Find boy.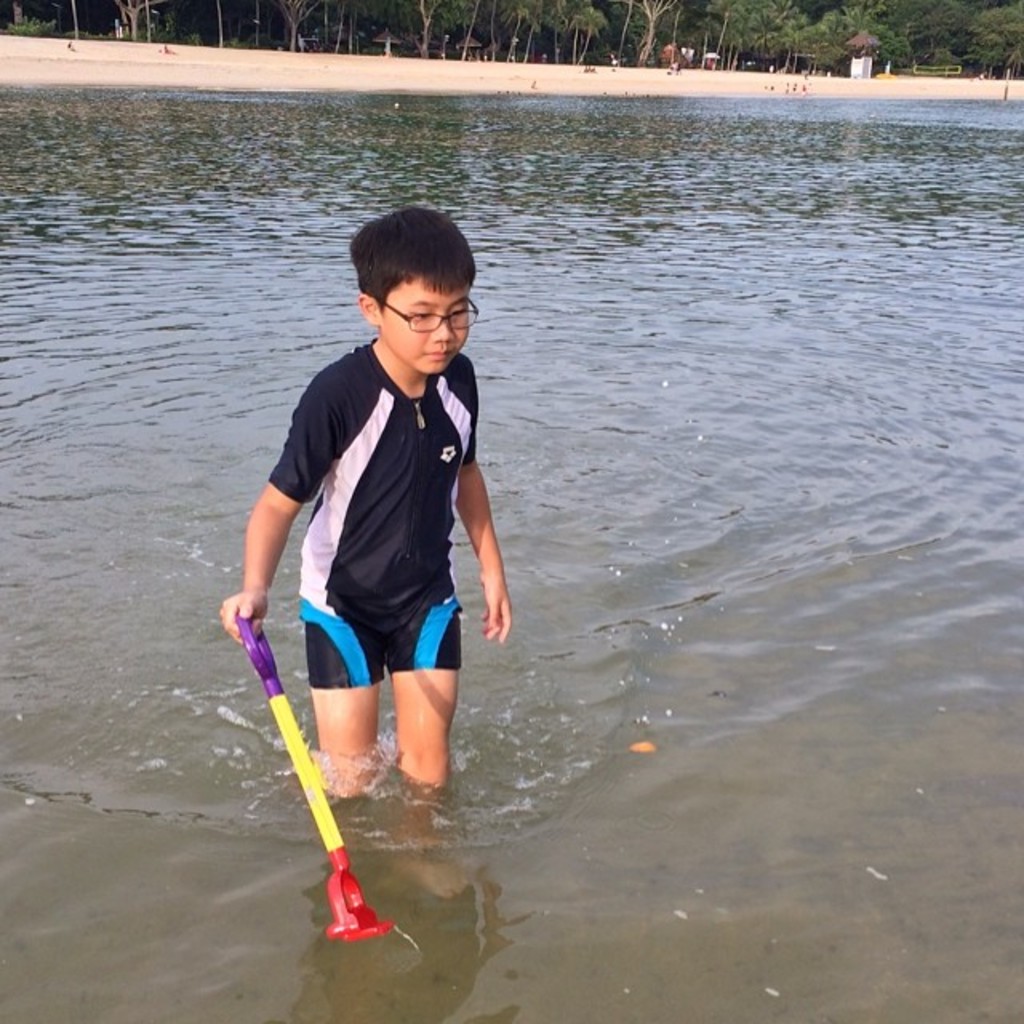
(left=216, top=205, right=528, bottom=954).
